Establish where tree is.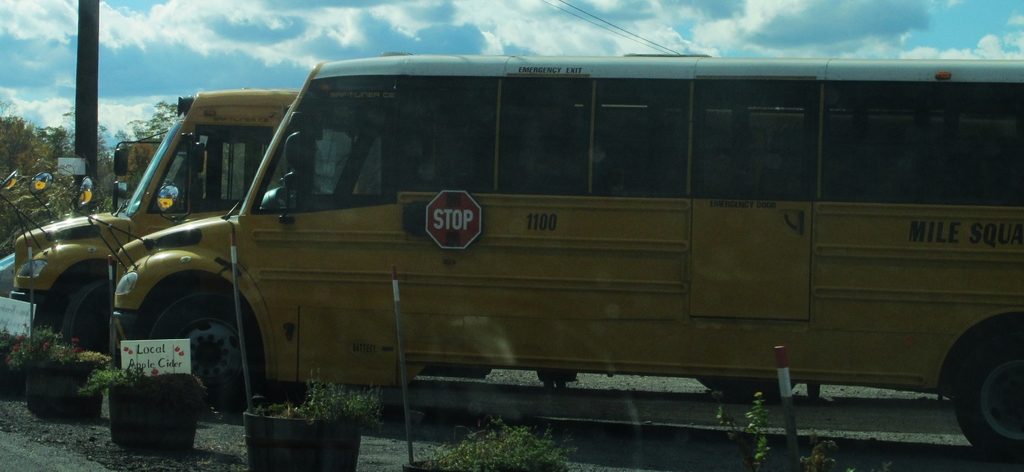
Established at l=61, t=102, r=109, b=159.
